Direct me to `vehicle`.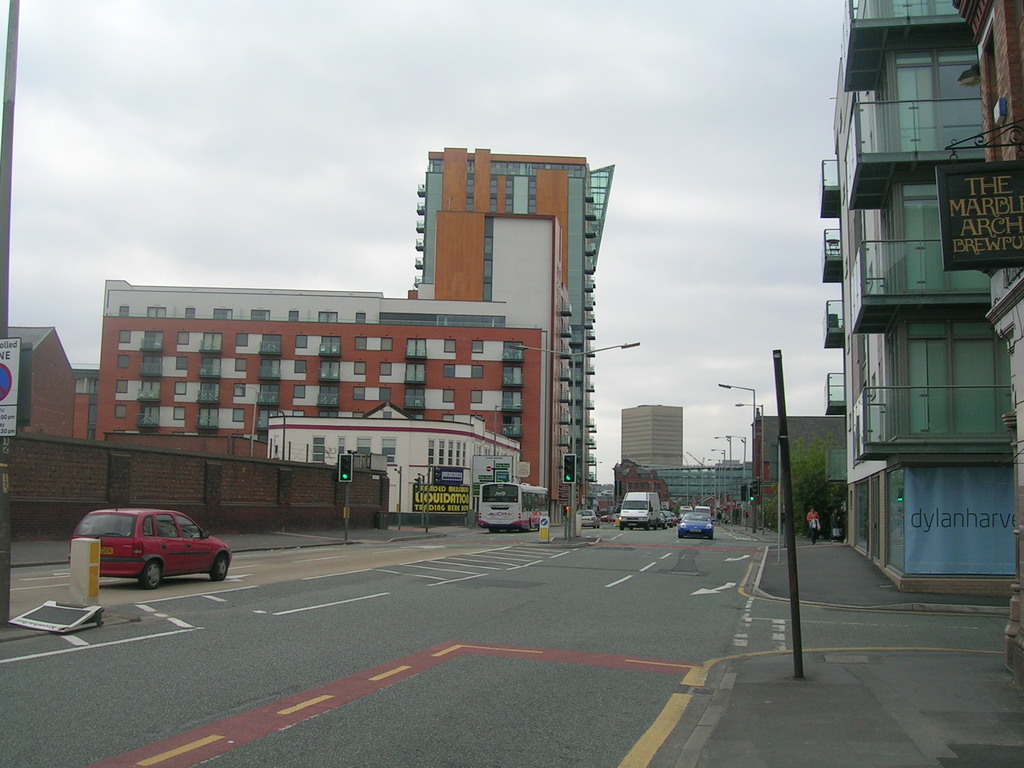
Direction: select_region(74, 509, 223, 586).
